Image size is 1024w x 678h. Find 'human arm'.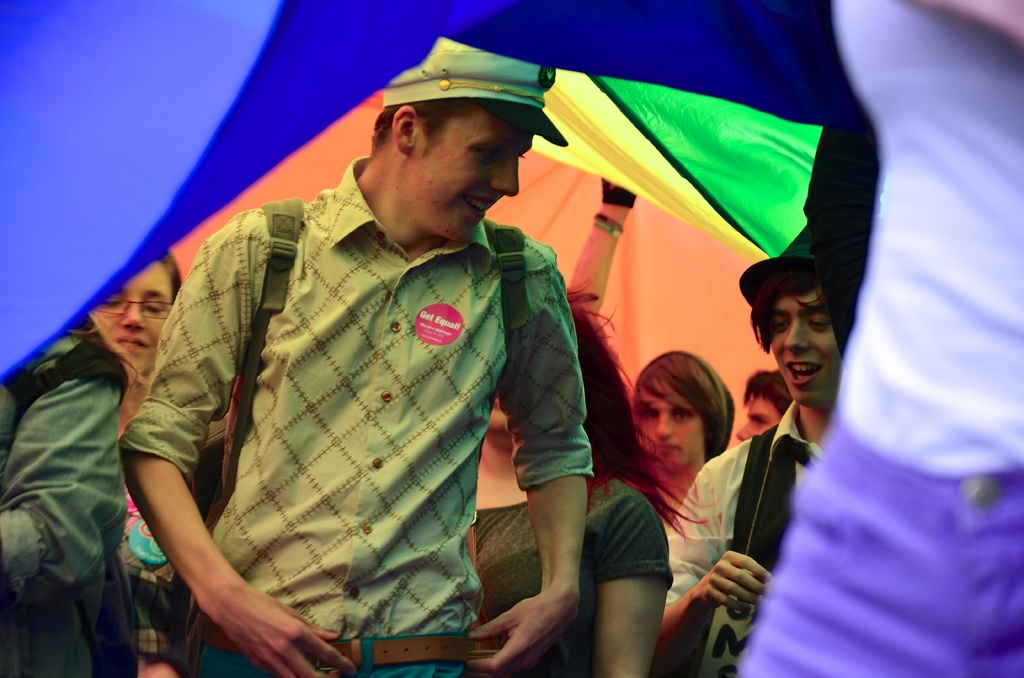
BBox(651, 535, 780, 659).
